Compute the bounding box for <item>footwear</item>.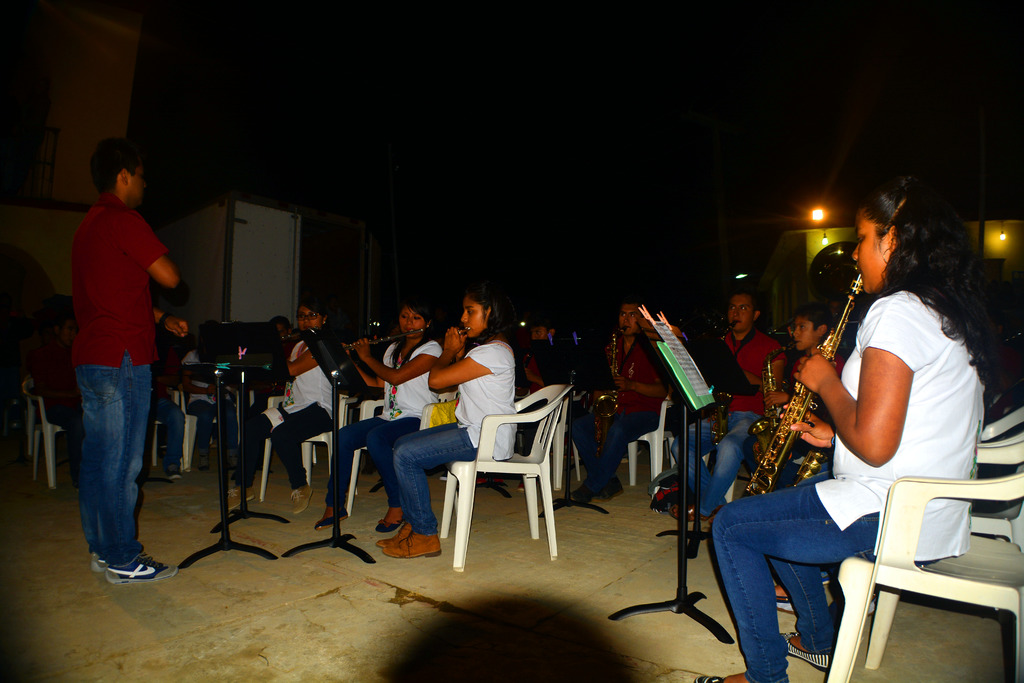
detection(691, 673, 727, 682).
